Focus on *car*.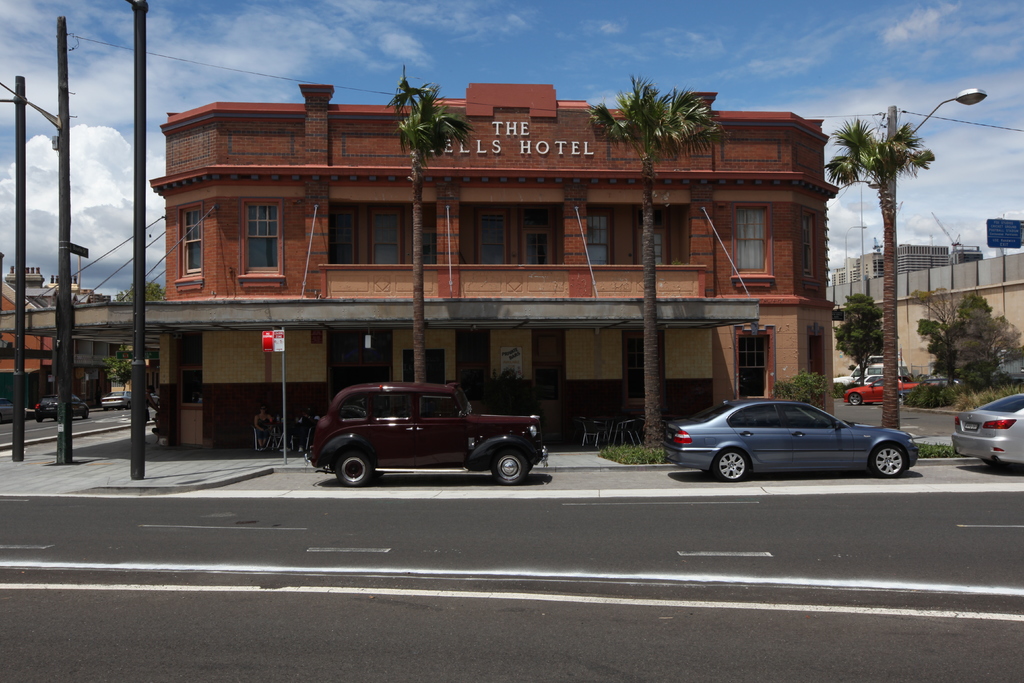
Focused at <region>665, 399, 918, 483</region>.
